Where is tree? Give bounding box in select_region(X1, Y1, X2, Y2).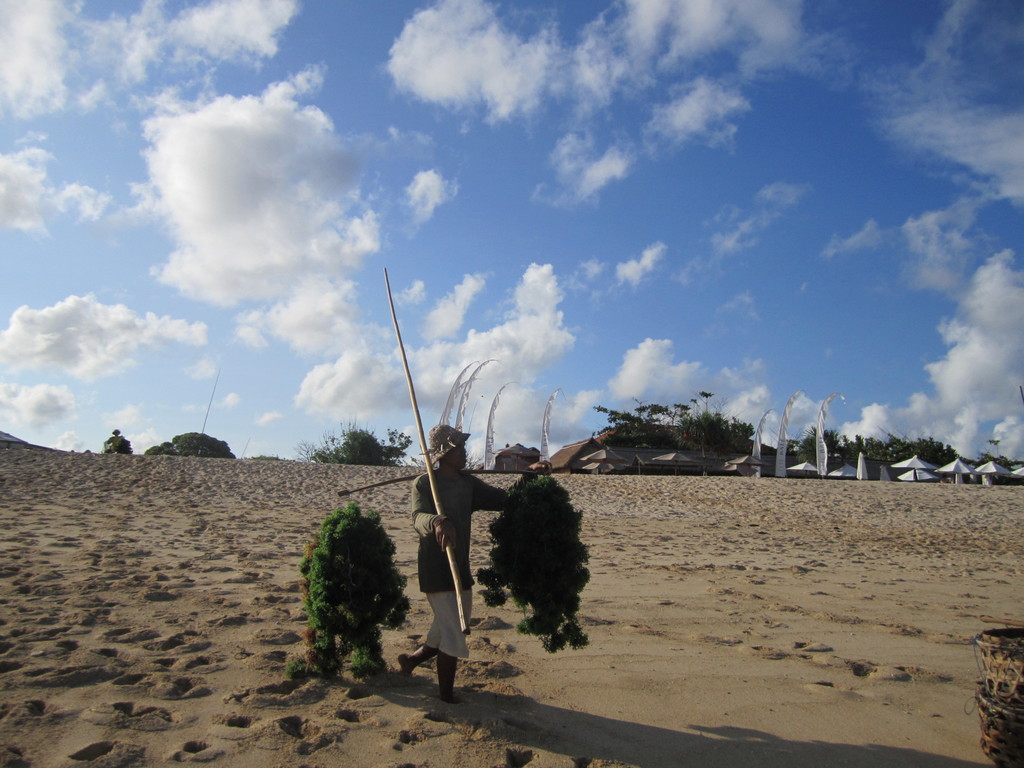
select_region(616, 381, 736, 441).
